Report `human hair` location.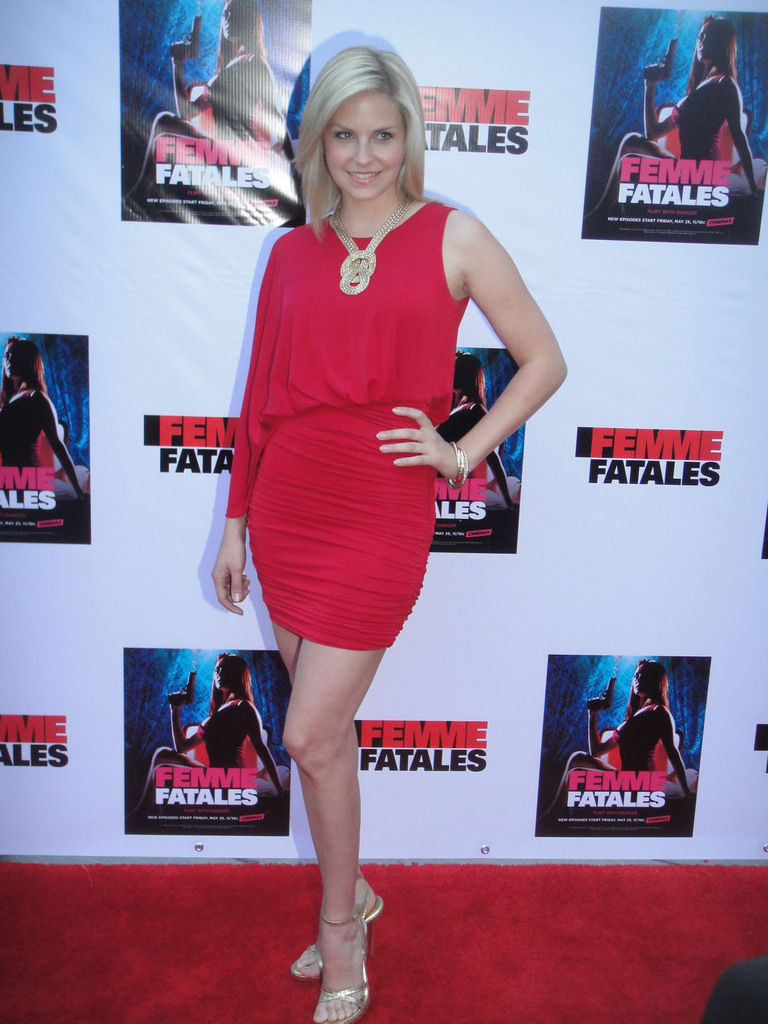
Report: box(0, 337, 56, 406).
